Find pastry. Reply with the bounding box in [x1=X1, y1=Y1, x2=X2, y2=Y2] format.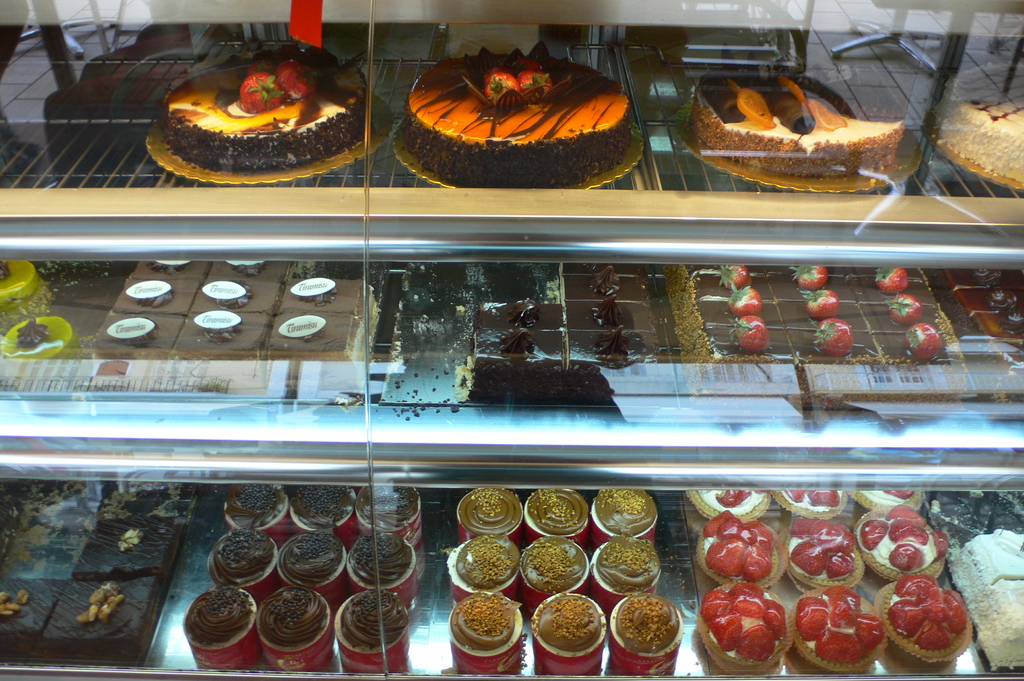
[x1=287, y1=481, x2=356, y2=547].
